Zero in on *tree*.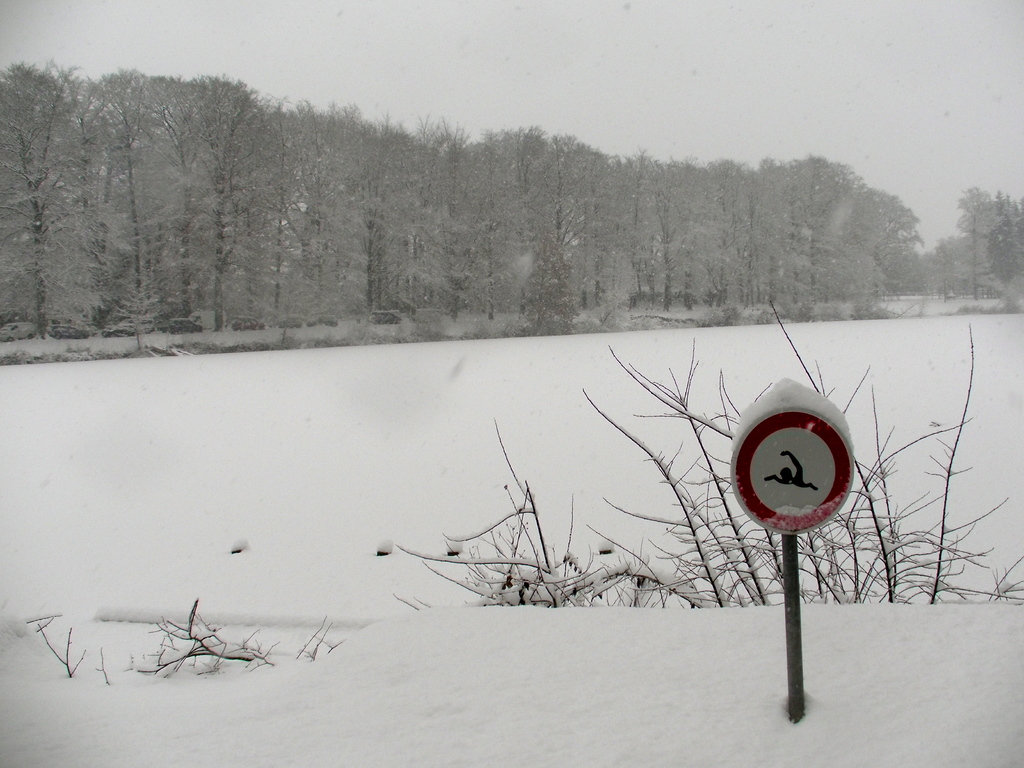
Zeroed in: 981/188/1023/296.
